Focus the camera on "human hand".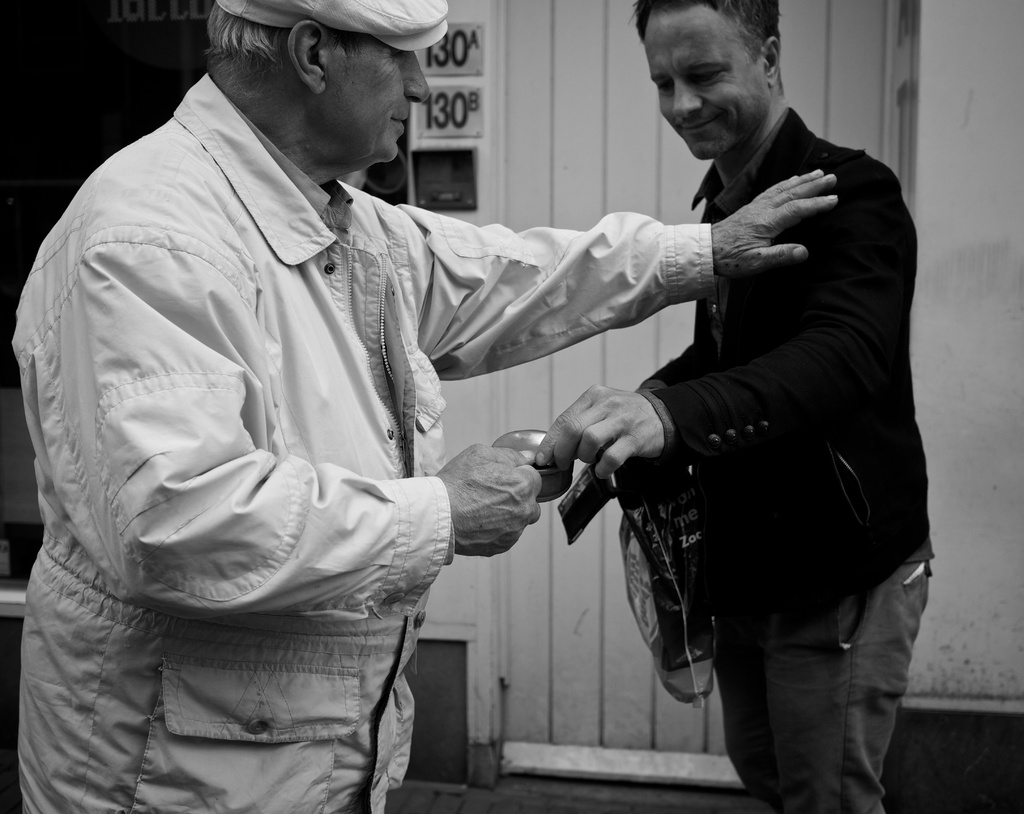
Focus region: box(529, 383, 688, 516).
